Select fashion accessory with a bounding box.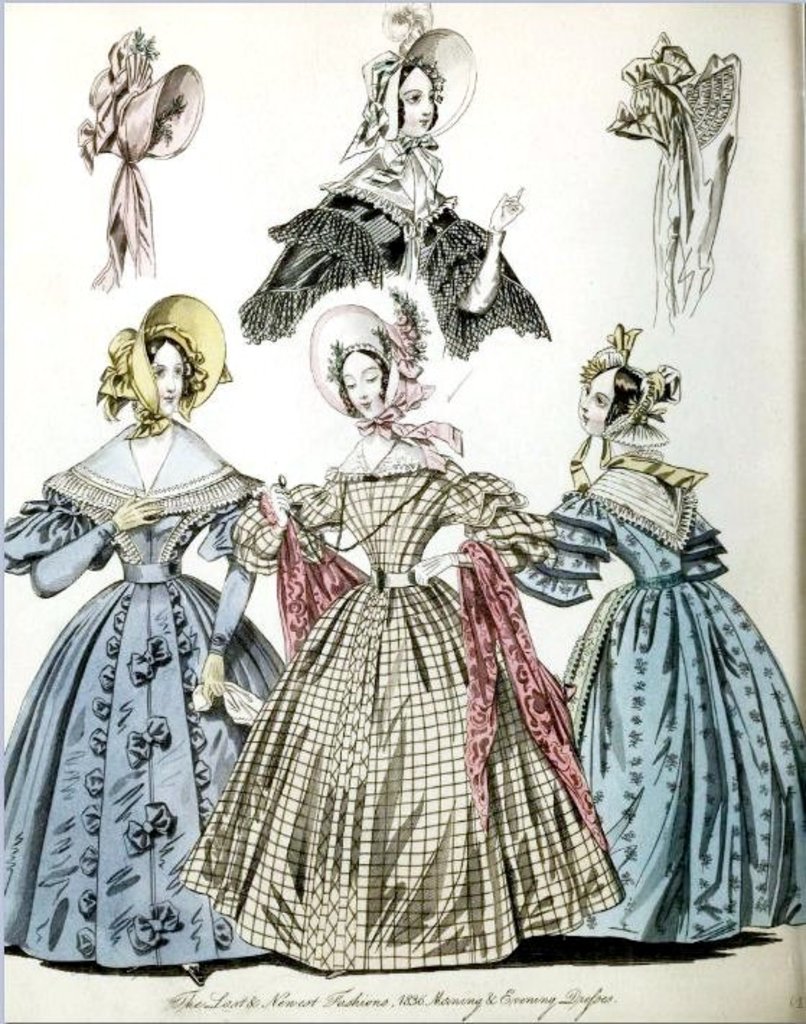
x1=577, y1=323, x2=685, y2=446.
